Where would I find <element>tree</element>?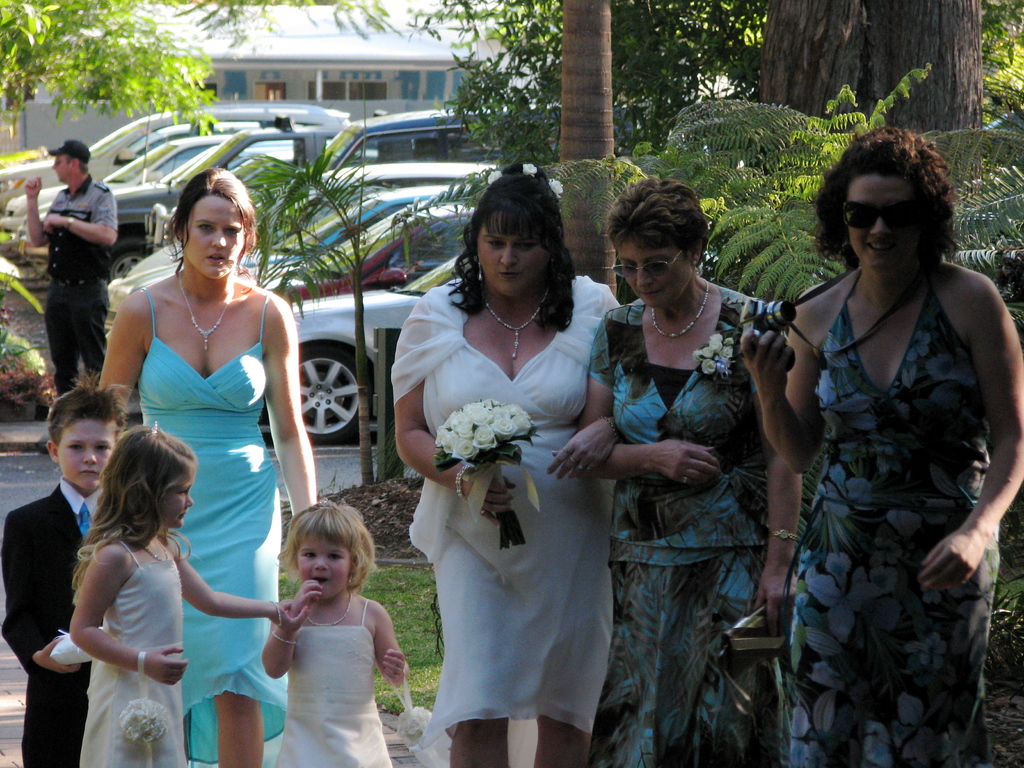
At x1=560, y1=3, x2=616, y2=298.
